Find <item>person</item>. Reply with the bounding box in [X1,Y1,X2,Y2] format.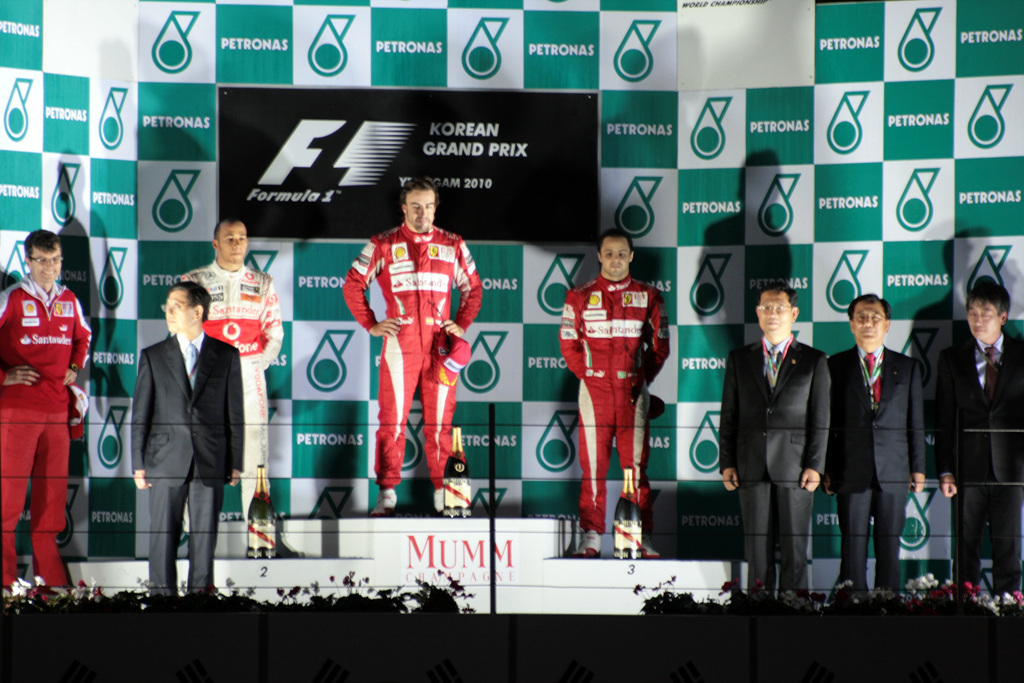
[930,282,1023,599].
